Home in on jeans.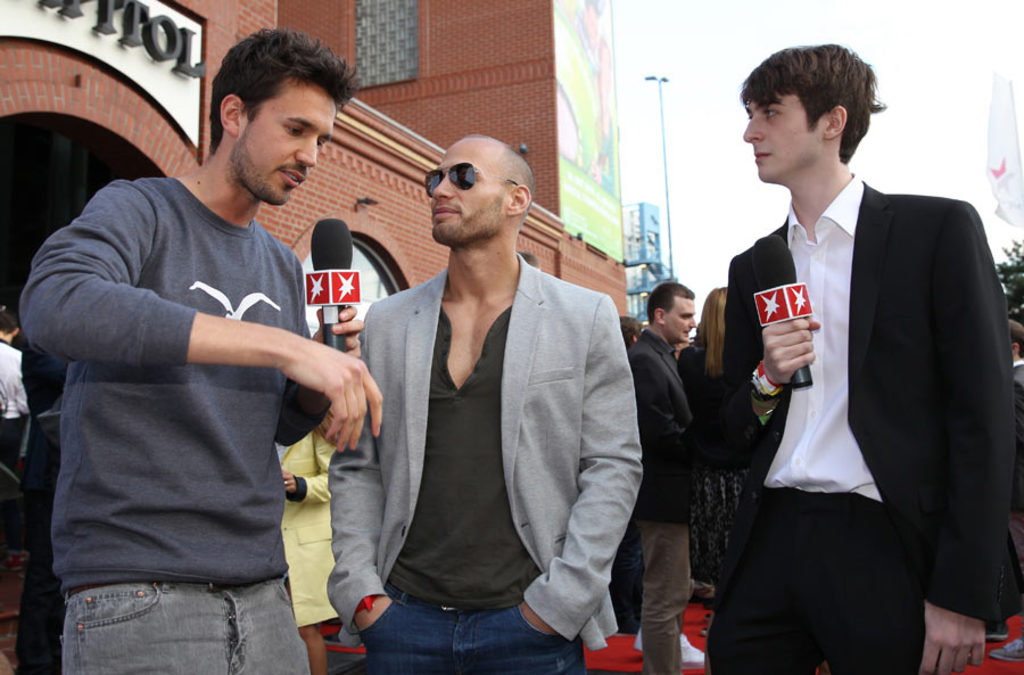
Homed in at {"left": 36, "top": 566, "right": 304, "bottom": 665}.
